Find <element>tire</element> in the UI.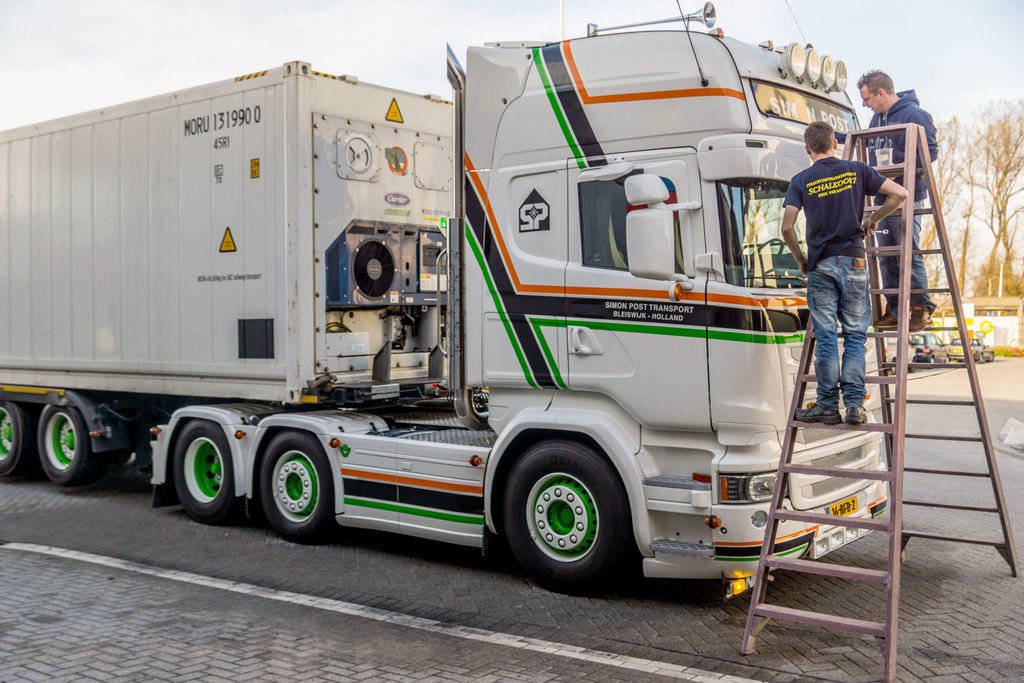
UI element at 0:399:25:481.
